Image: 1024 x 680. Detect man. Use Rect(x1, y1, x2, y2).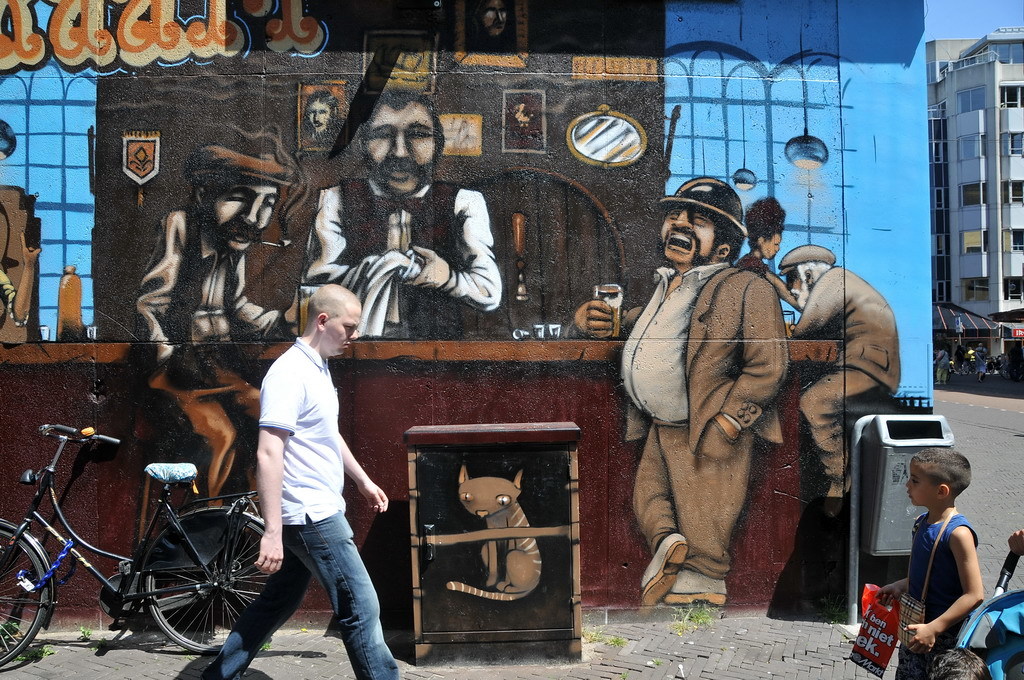
Rect(779, 244, 903, 518).
